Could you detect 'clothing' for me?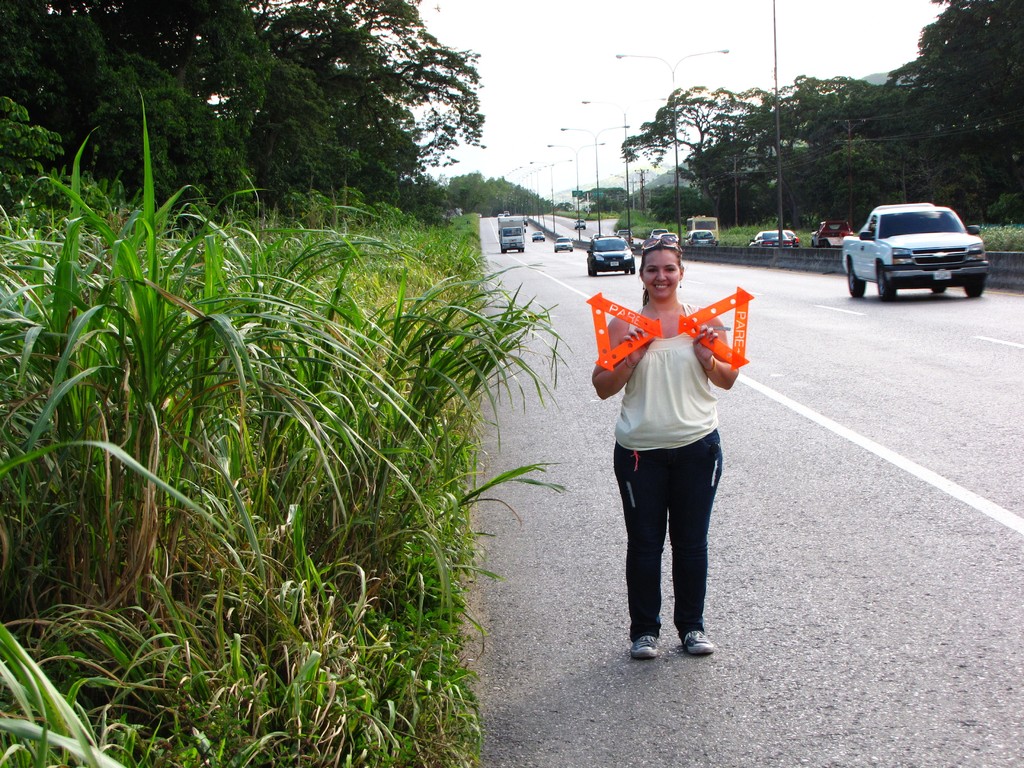
Detection result: l=610, t=300, r=728, b=639.
